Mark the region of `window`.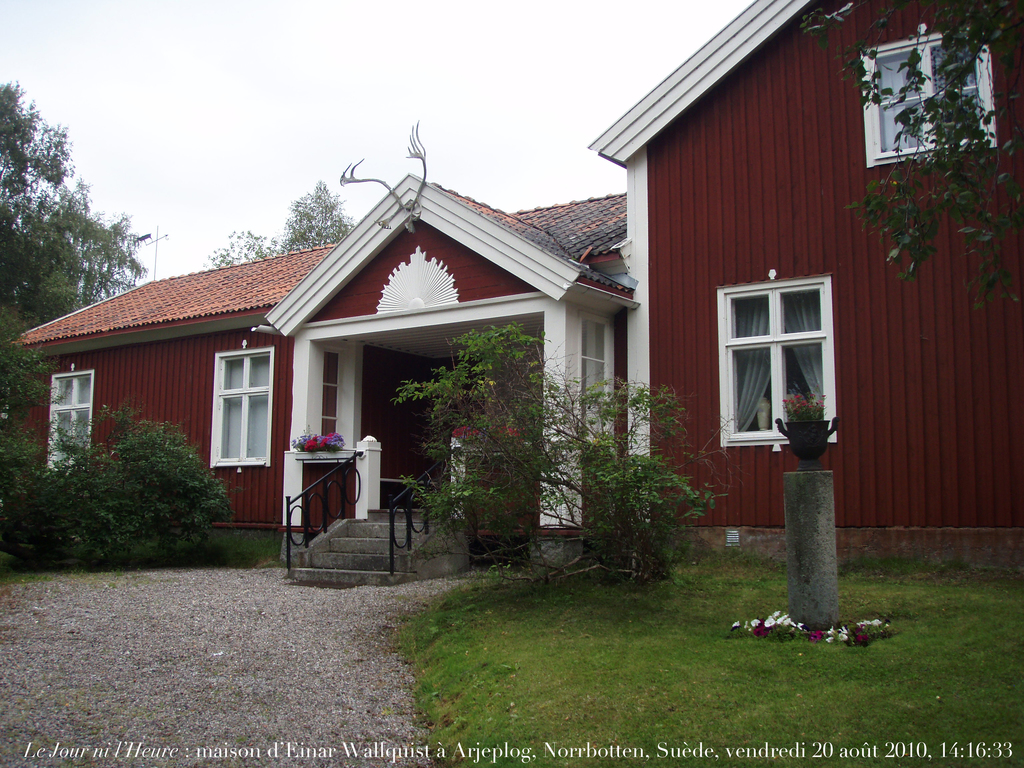
Region: (45,369,93,472).
